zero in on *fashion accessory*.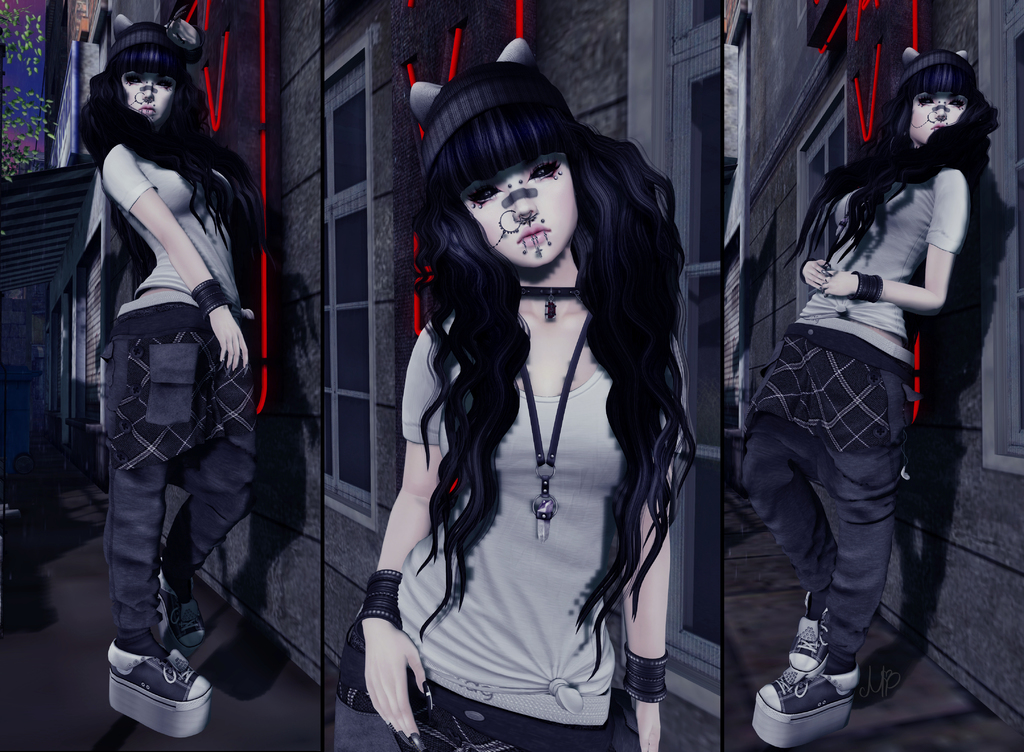
Zeroed in: box=[899, 47, 976, 83].
